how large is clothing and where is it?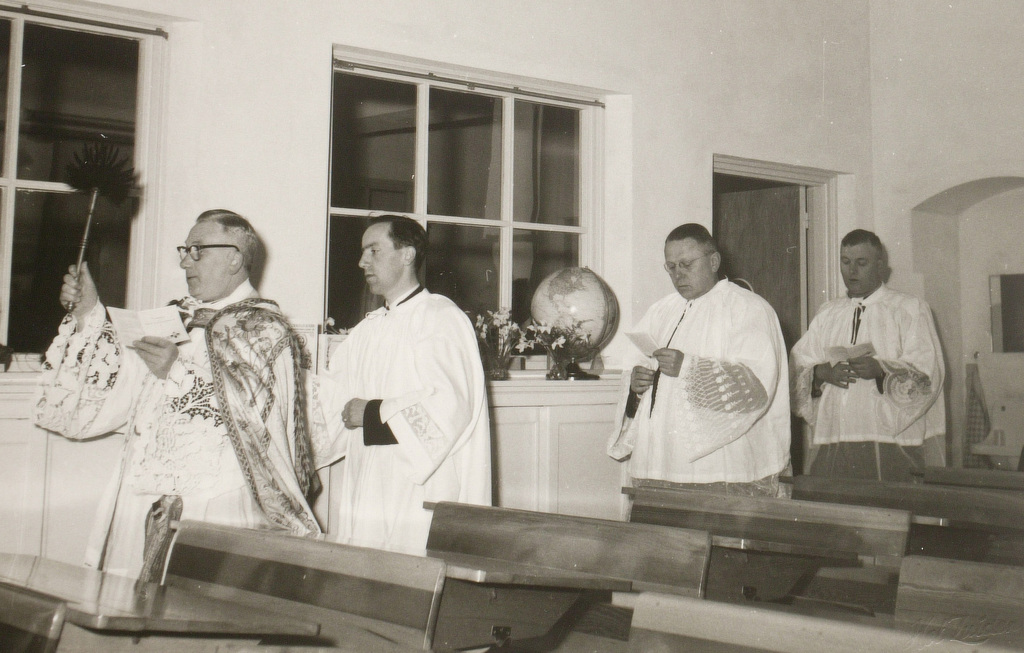
Bounding box: detection(612, 279, 796, 514).
